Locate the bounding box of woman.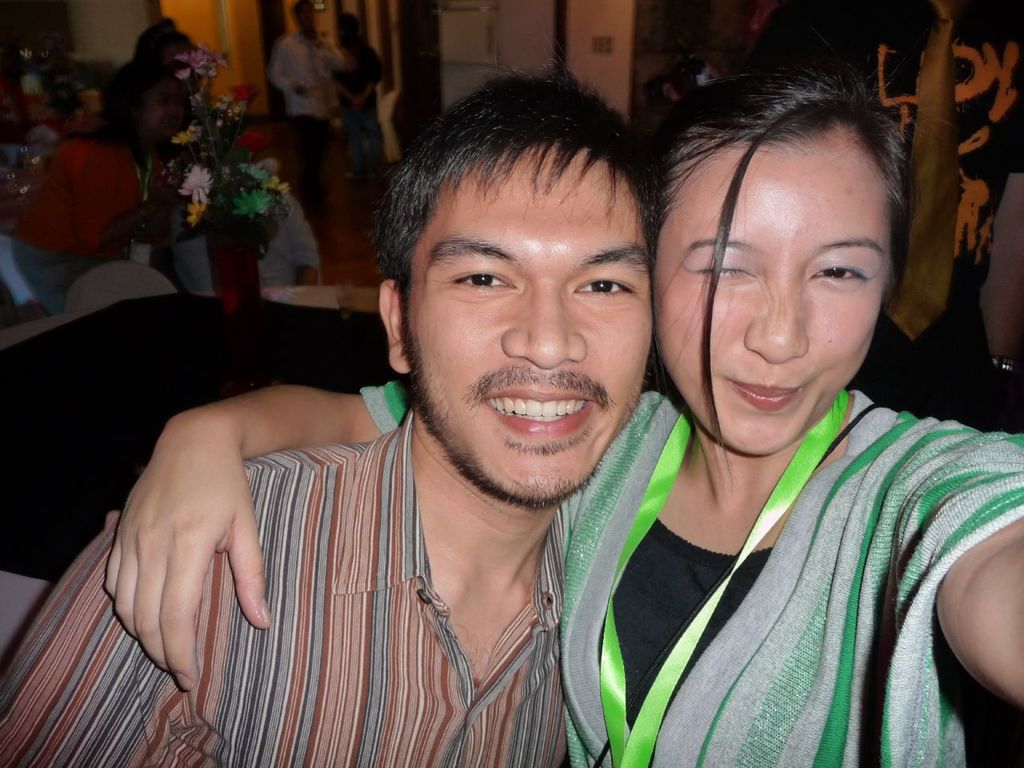
Bounding box: <bbox>10, 58, 198, 269</bbox>.
